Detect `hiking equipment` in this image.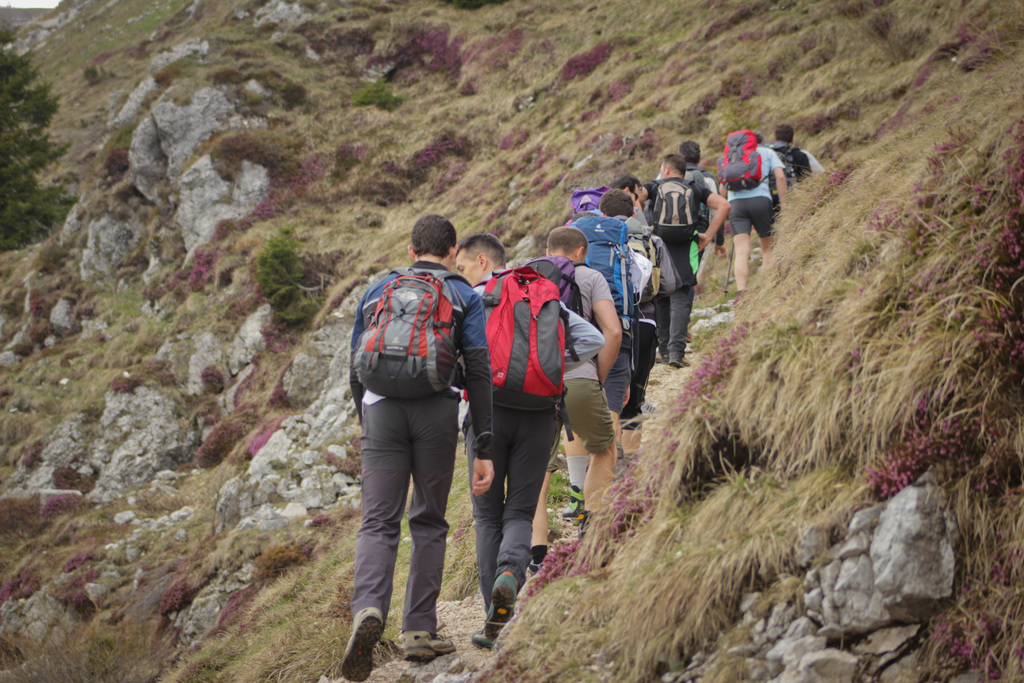
Detection: (563, 488, 586, 524).
